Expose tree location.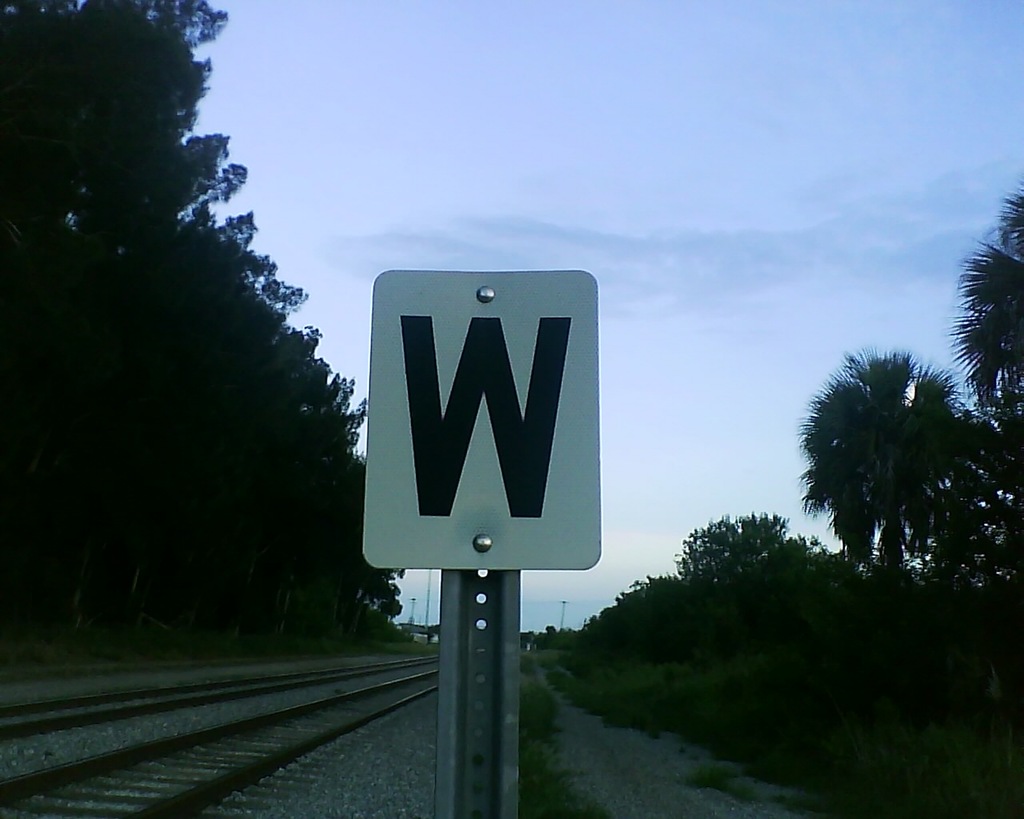
Exposed at l=954, t=198, r=1023, b=420.
